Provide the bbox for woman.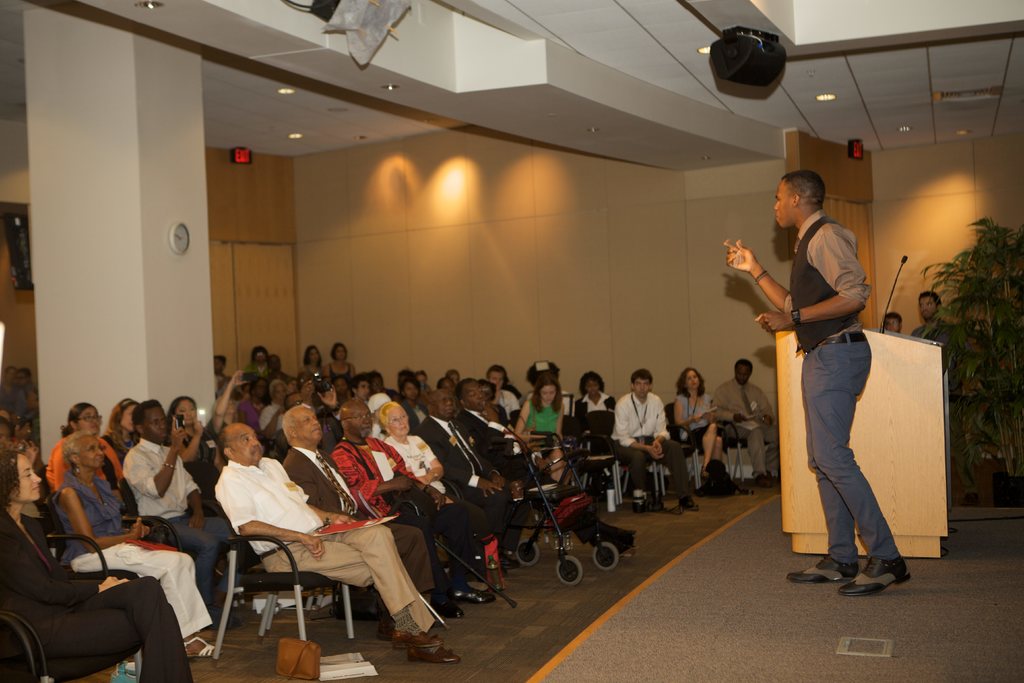
pyautogui.locateOnScreen(570, 370, 619, 448).
